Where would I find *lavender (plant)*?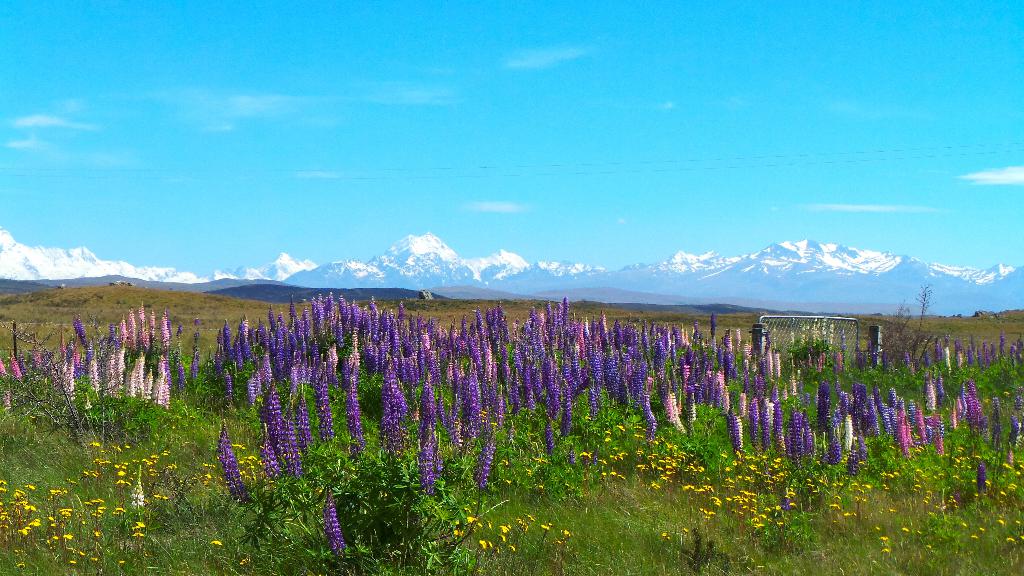
At <region>150, 313, 155, 349</region>.
